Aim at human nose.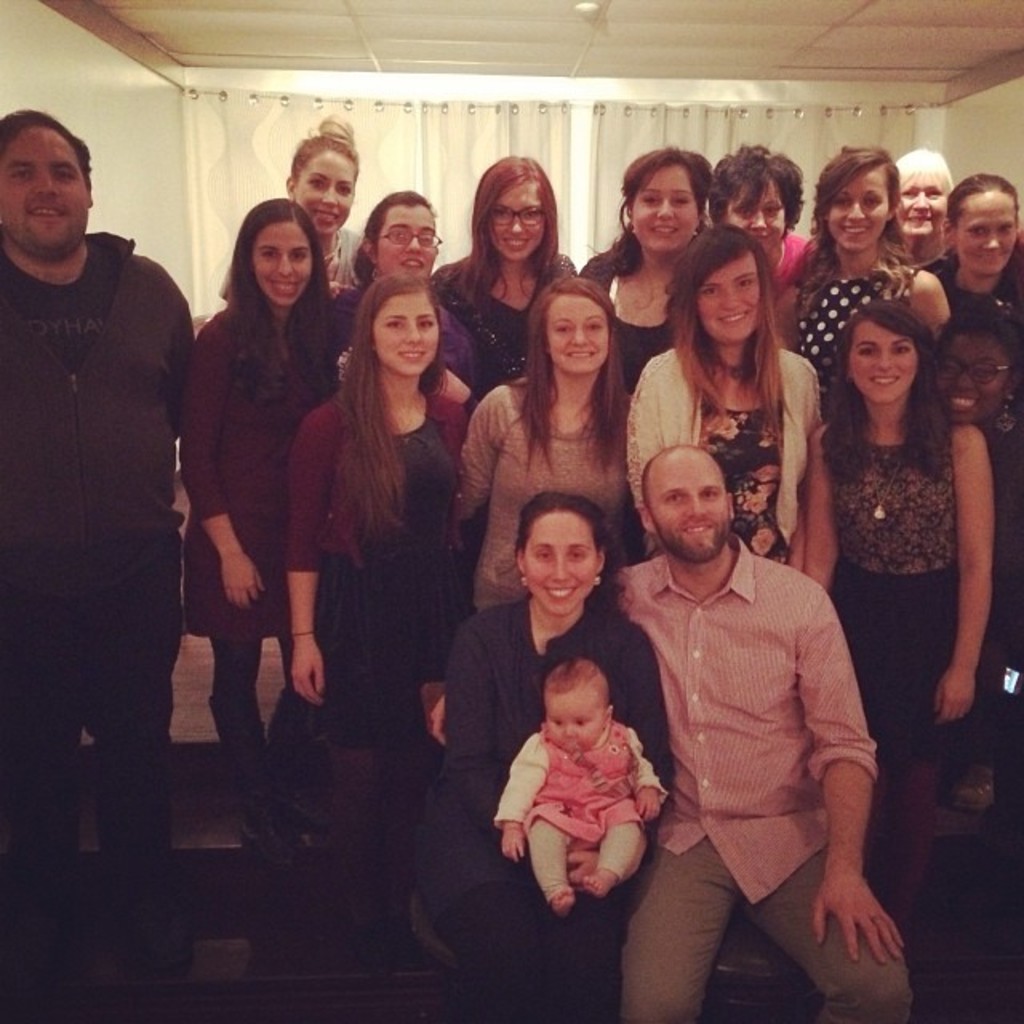
Aimed at (left=752, top=208, right=768, bottom=230).
